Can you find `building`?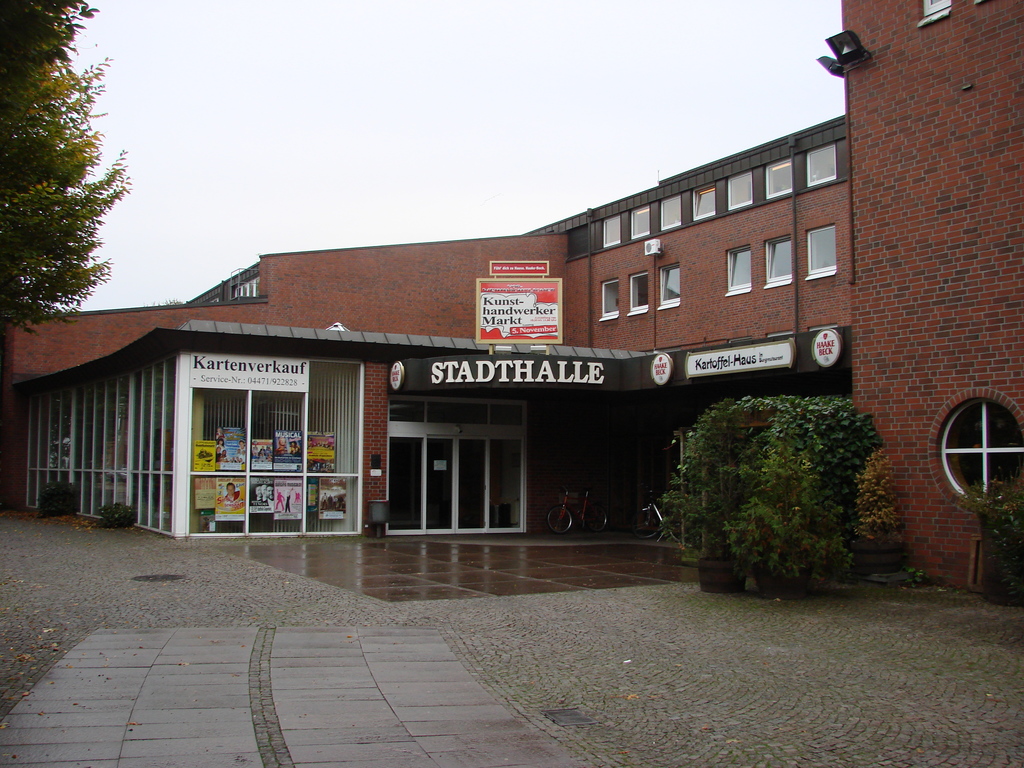
Yes, bounding box: bbox=[0, 0, 1023, 607].
